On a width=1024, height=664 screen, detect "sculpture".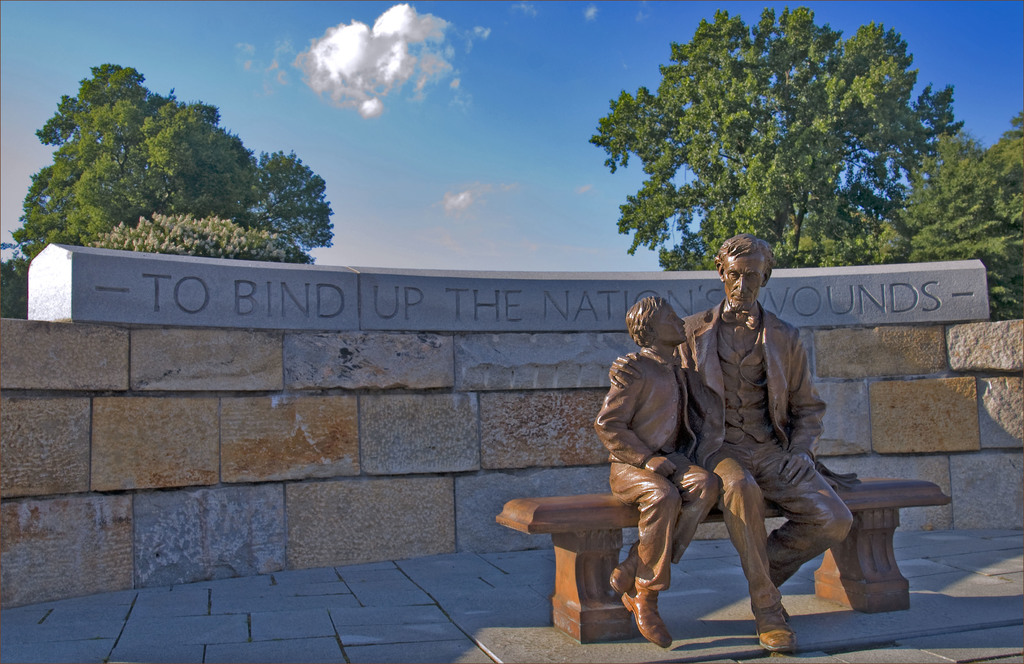
select_region(591, 294, 728, 650).
